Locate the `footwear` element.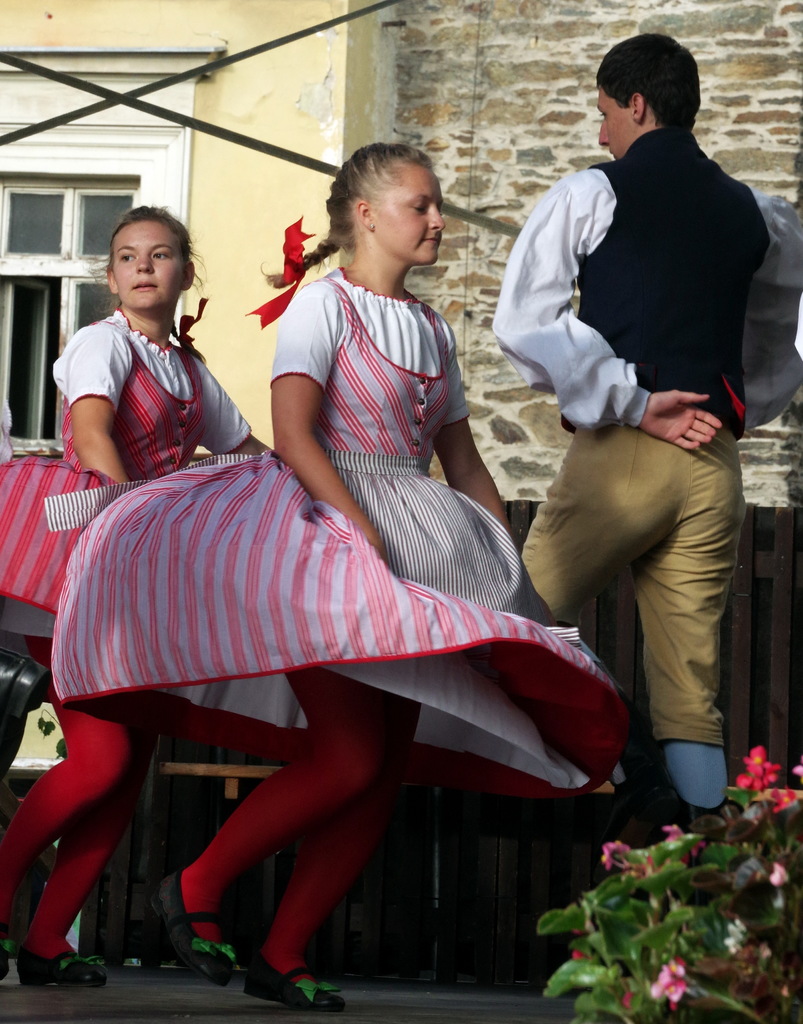
Element bbox: 153/869/239/988.
